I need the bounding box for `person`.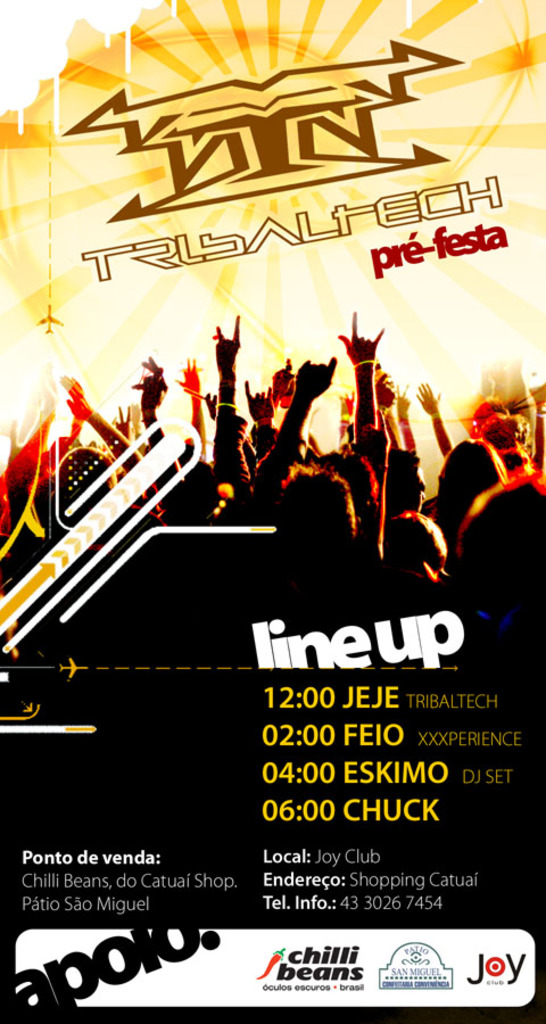
Here it is: [left=123, top=345, right=173, bottom=433].
